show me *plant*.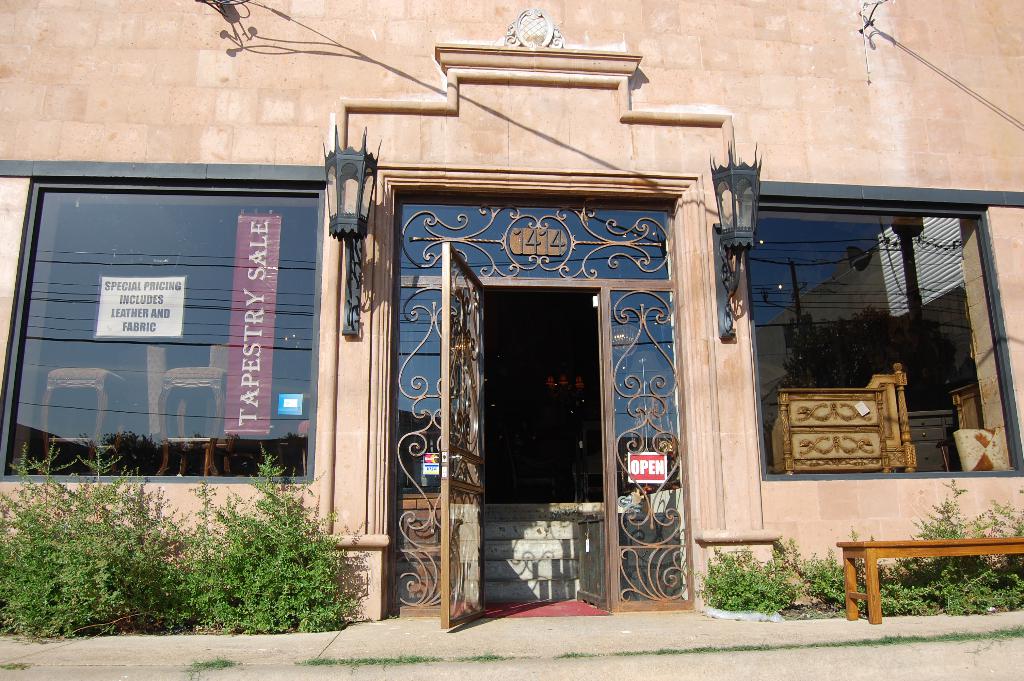
*plant* is here: BBox(554, 647, 595, 660).
